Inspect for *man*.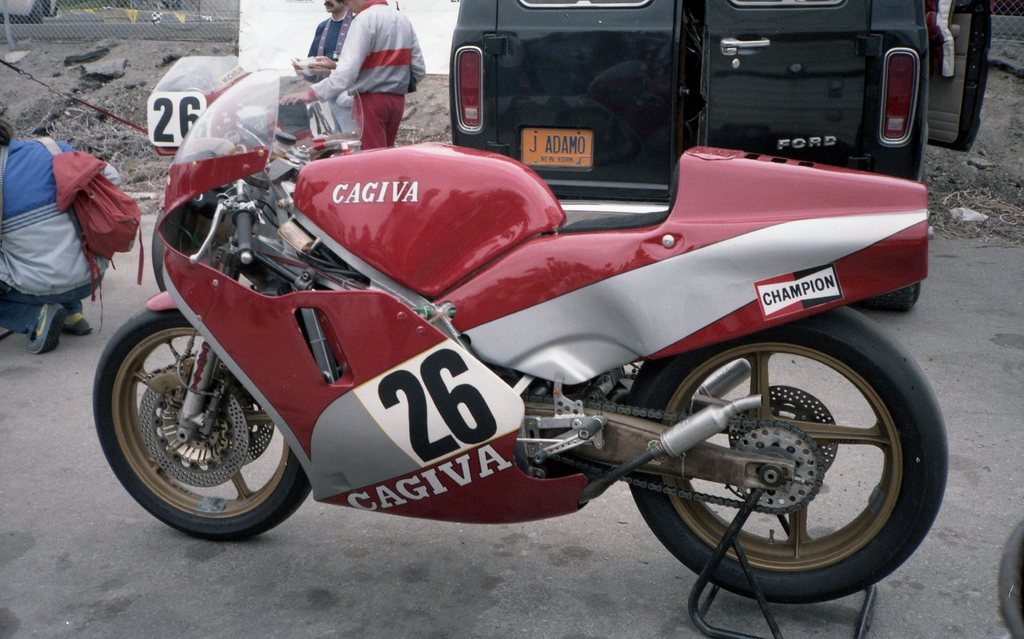
Inspection: bbox=(6, 120, 130, 352).
